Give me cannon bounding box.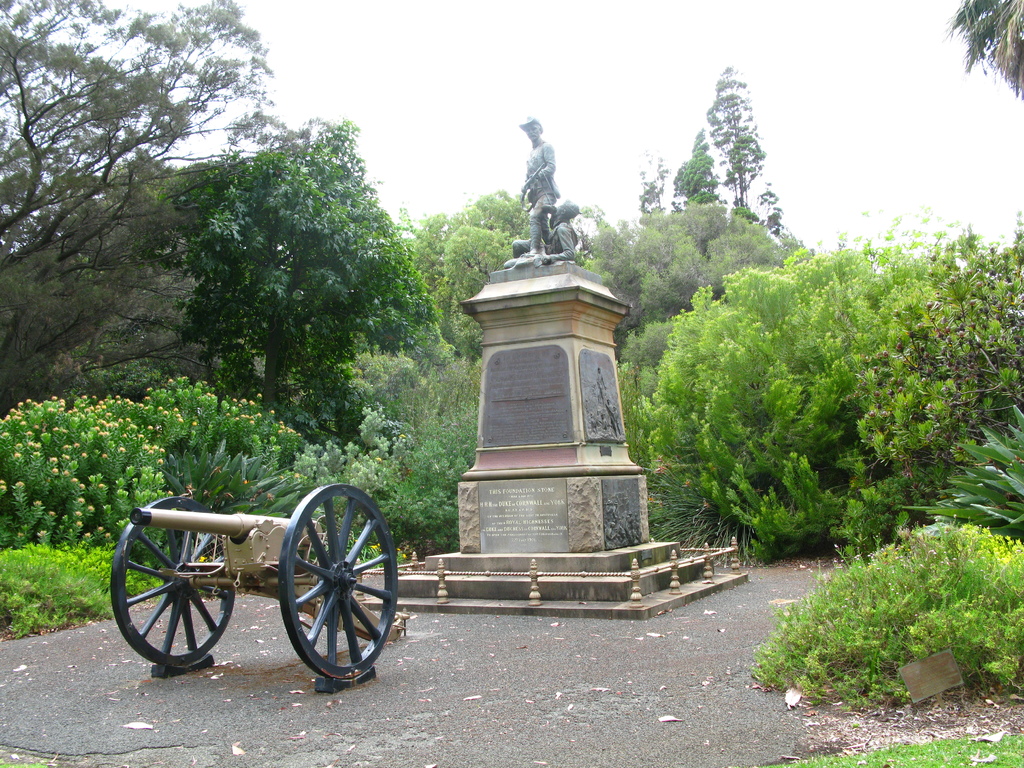
box(110, 484, 410, 695).
